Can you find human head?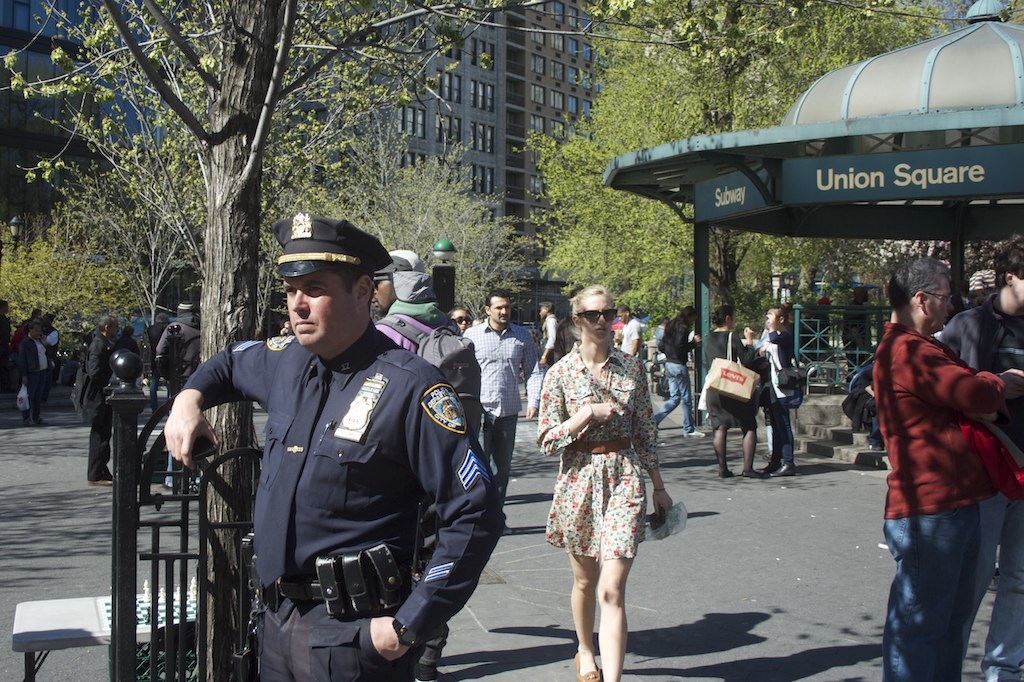
Yes, bounding box: 994,242,1023,306.
